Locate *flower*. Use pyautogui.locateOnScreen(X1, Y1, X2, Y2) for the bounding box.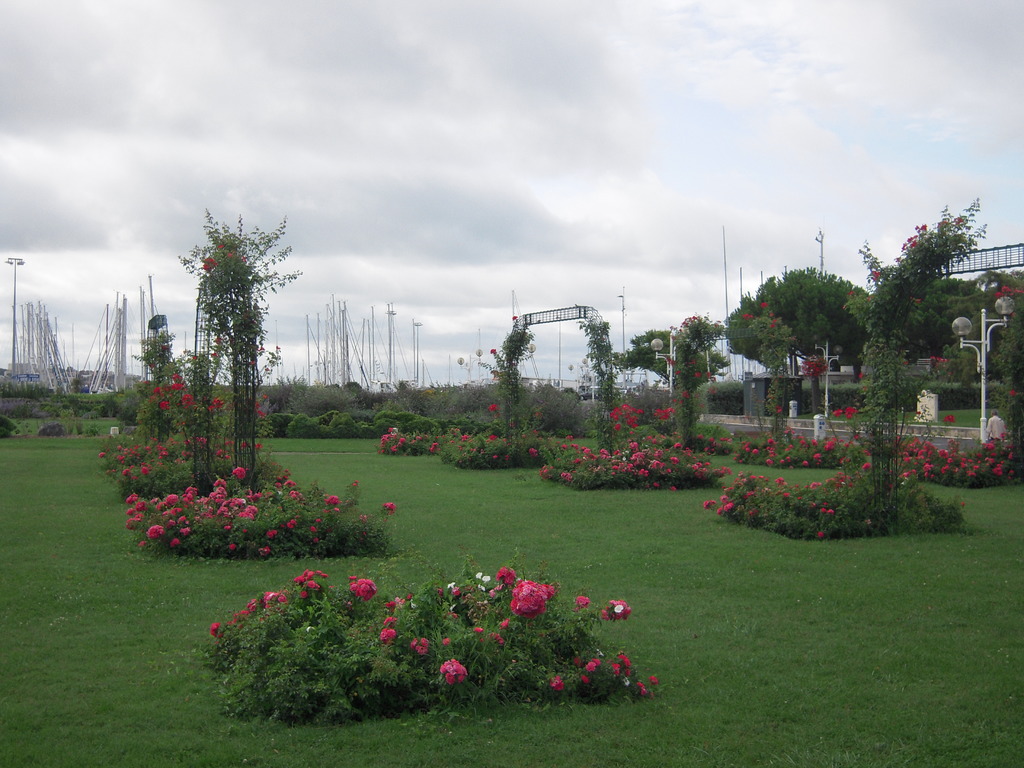
pyautogui.locateOnScreen(292, 568, 339, 605).
